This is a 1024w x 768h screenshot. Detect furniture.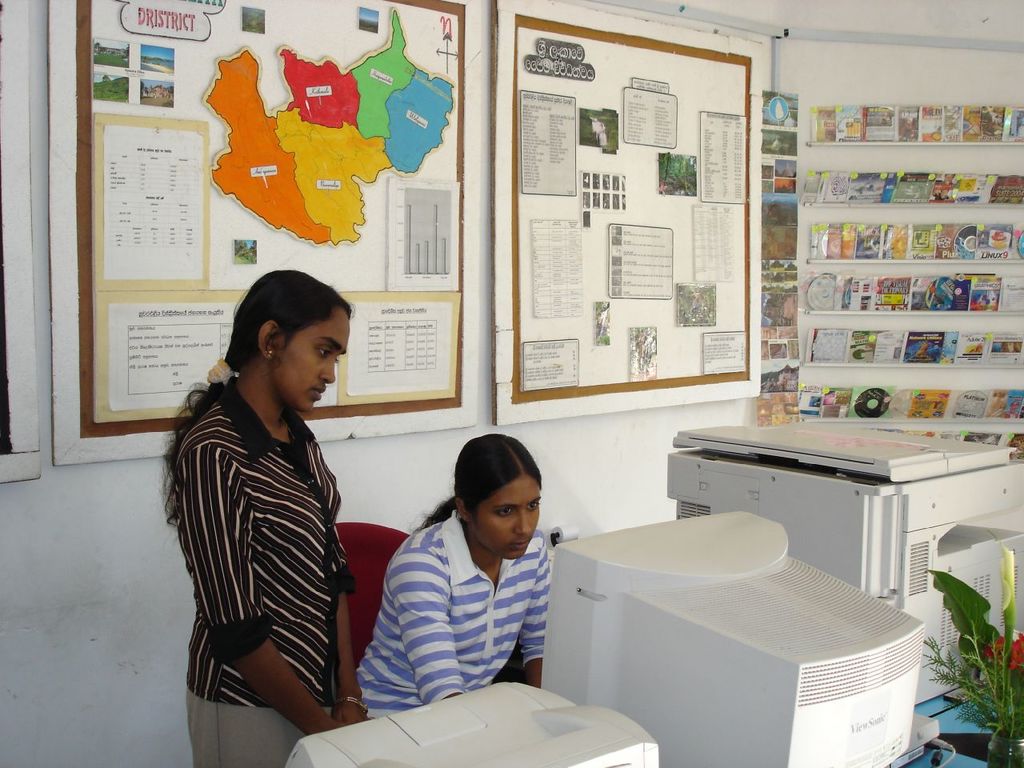
{"left": 334, "top": 522, "right": 409, "bottom": 671}.
